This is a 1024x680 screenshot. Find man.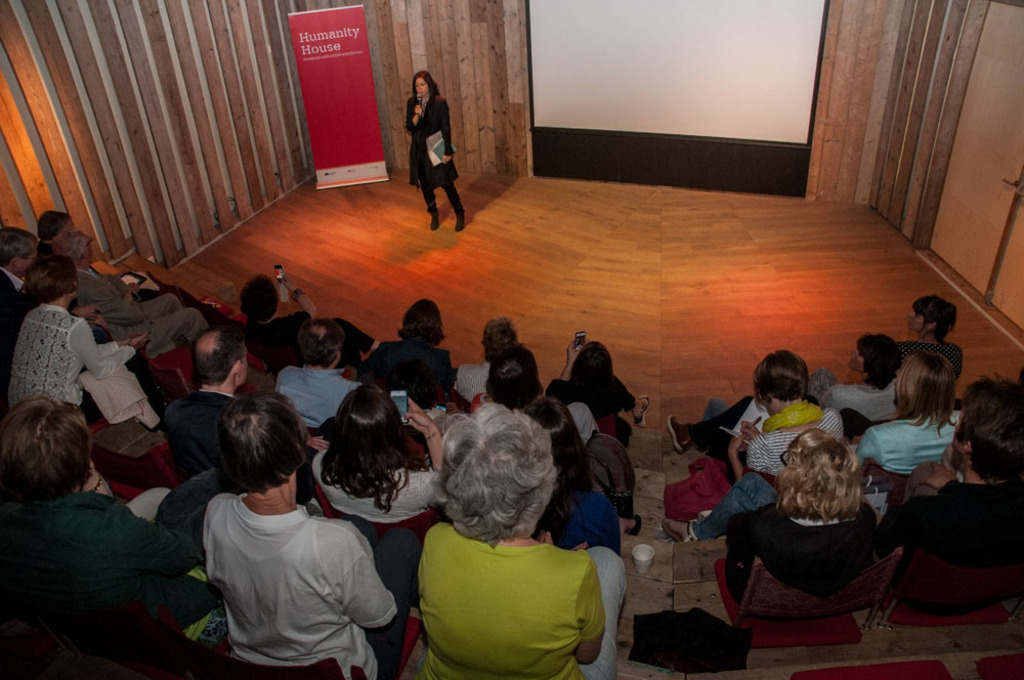
Bounding box: bbox=(852, 360, 973, 472).
